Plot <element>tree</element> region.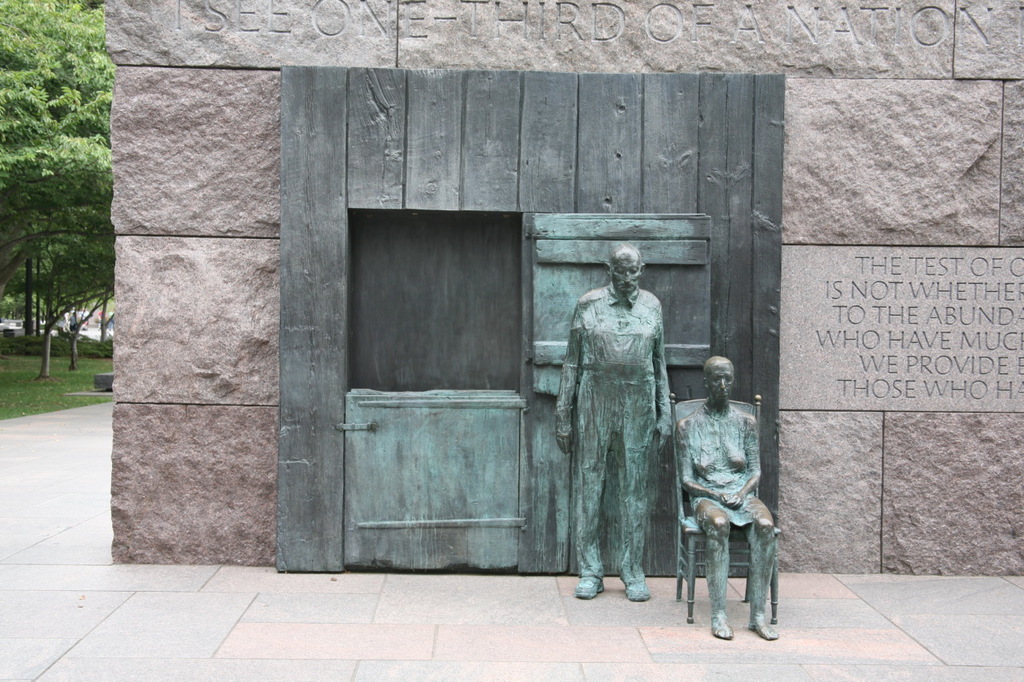
Plotted at bbox=(48, 289, 109, 367).
